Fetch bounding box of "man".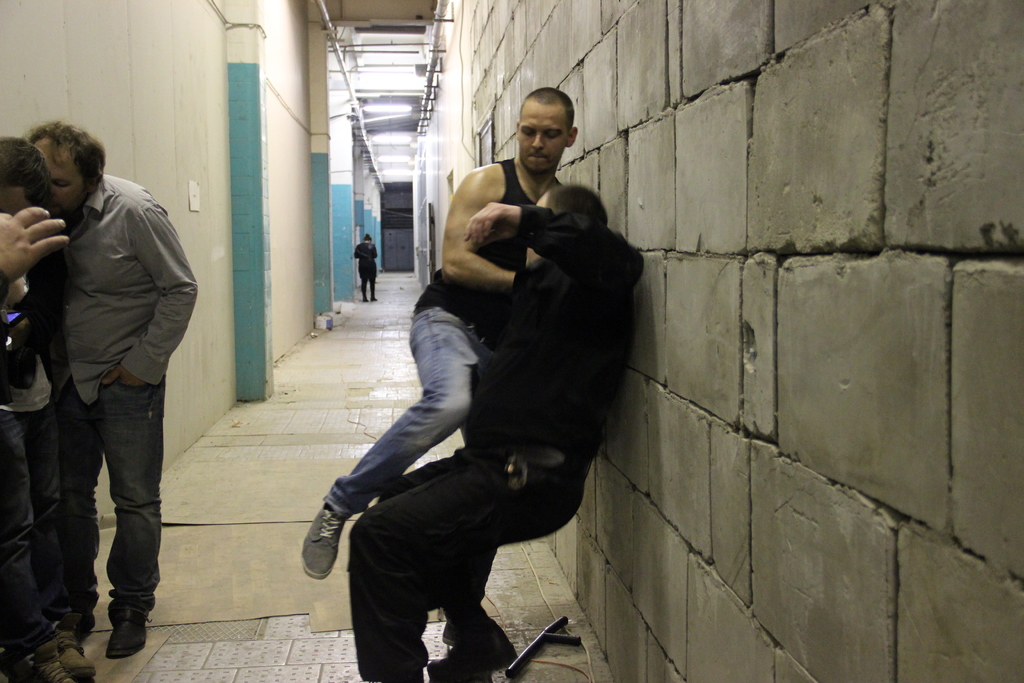
Bbox: (x1=351, y1=233, x2=380, y2=304).
